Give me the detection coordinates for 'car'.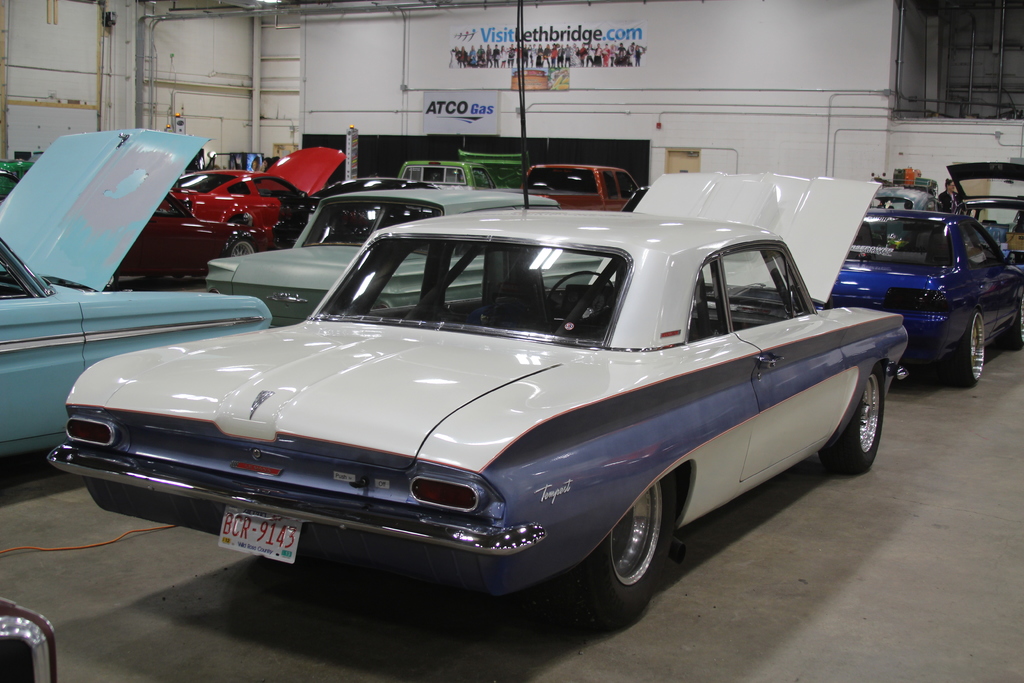
BBox(0, 599, 58, 682).
